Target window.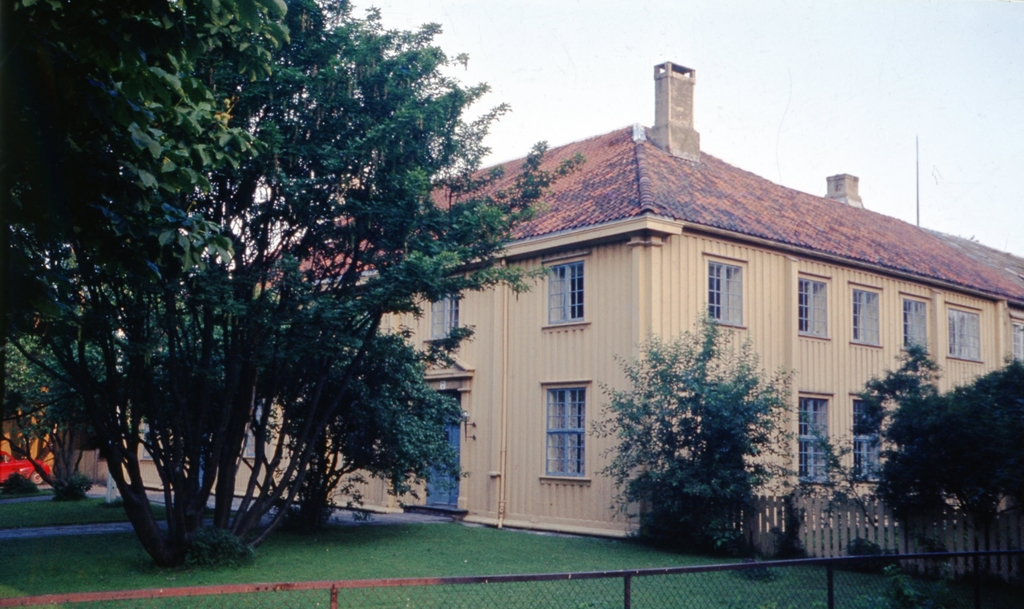
Target region: x1=538, y1=379, x2=592, y2=483.
